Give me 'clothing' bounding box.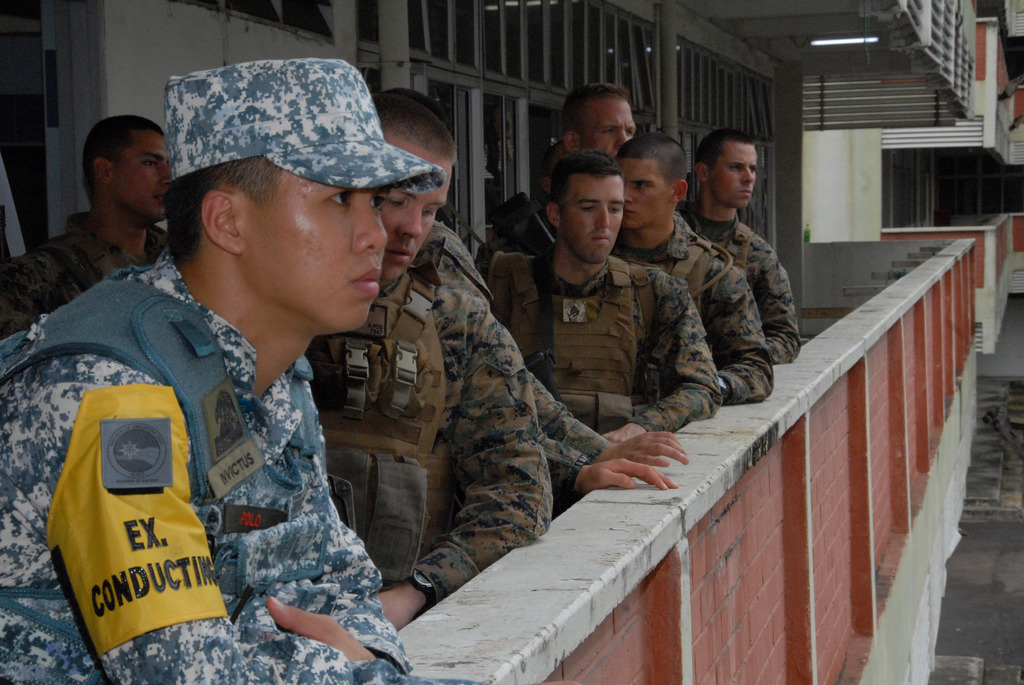
(x1=312, y1=256, x2=543, y2=621).
